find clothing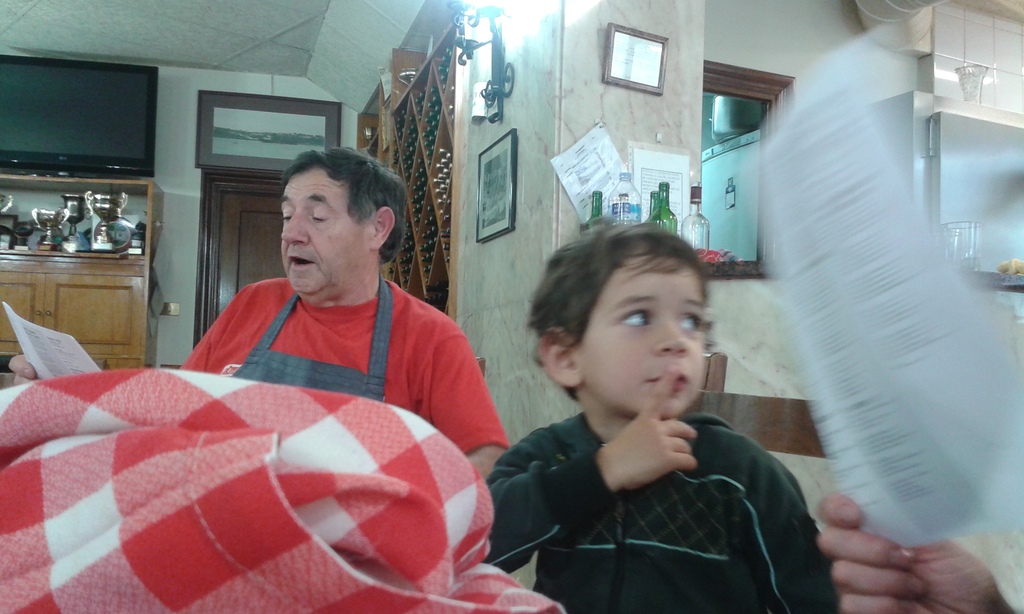
<region>483, 405, 853, 613</region>
